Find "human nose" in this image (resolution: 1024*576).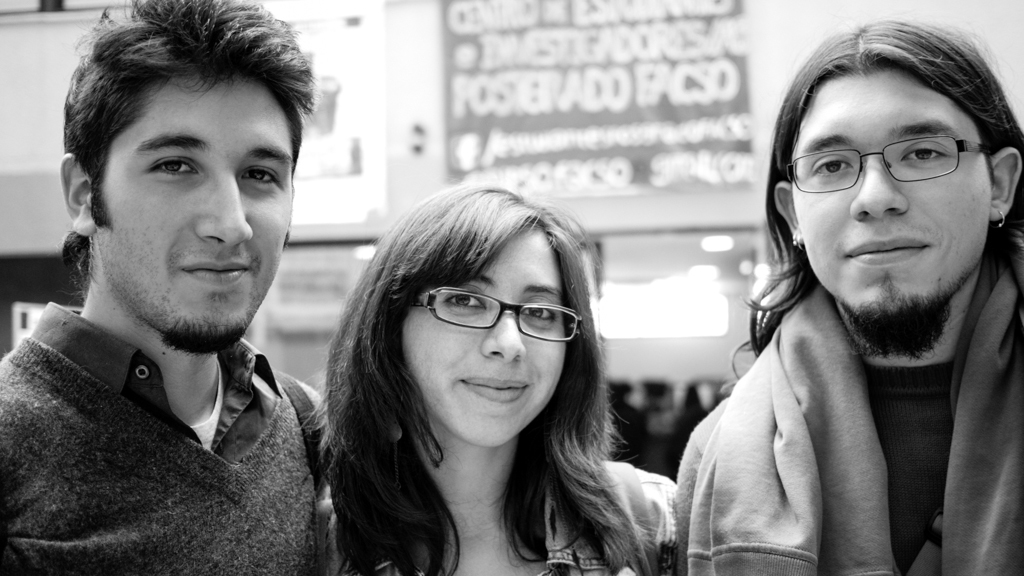
483,317,532,361.
